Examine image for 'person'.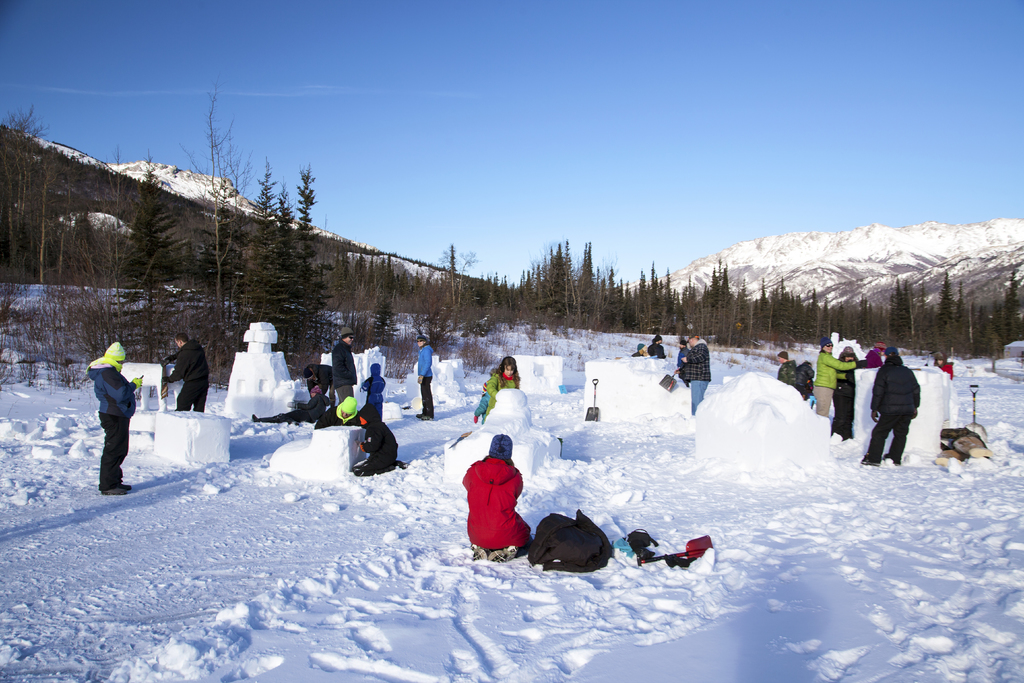
Examination result: <bbox>863, 340, 883, 368</bbox>.
